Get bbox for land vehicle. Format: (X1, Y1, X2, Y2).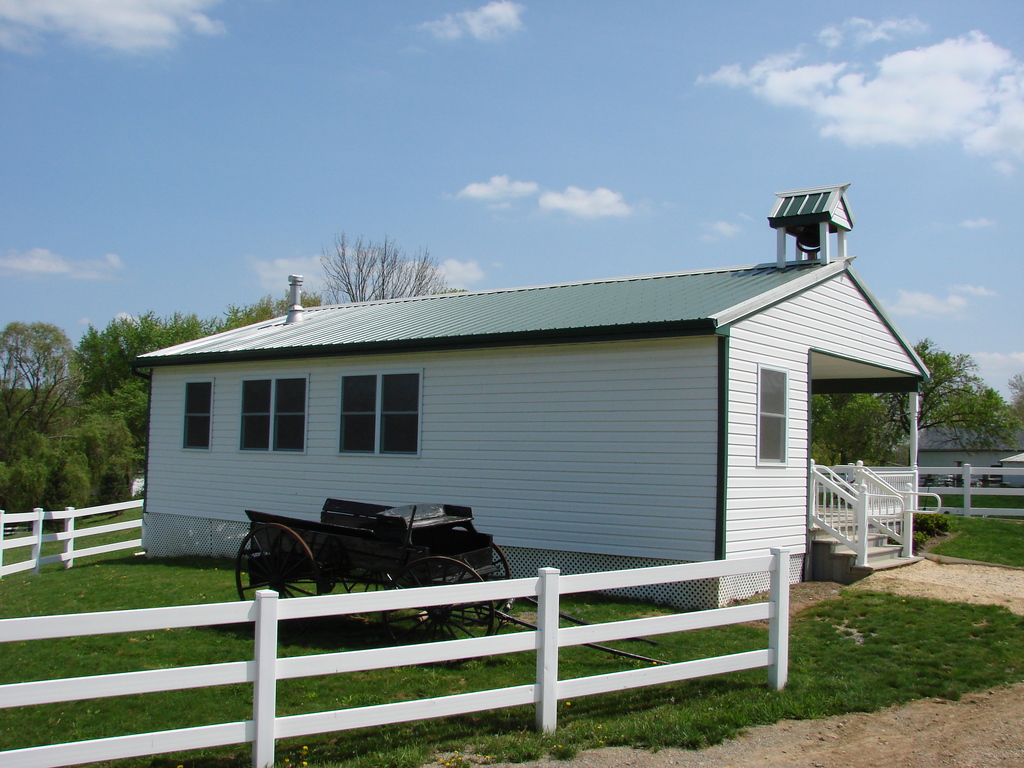
(195, 495, 532, 599).
